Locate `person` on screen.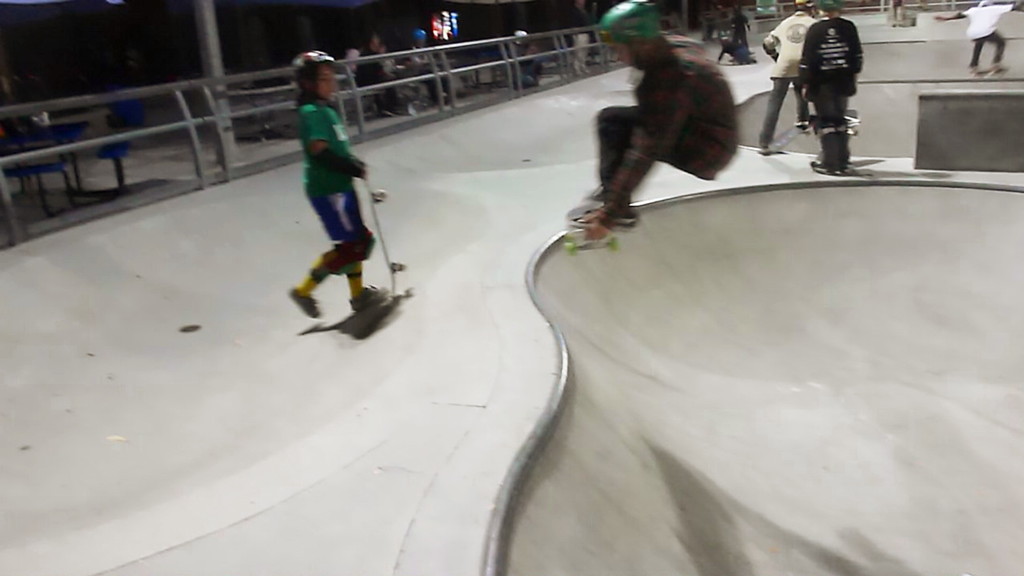
On screen at crop(717, 30, 757, 65).
